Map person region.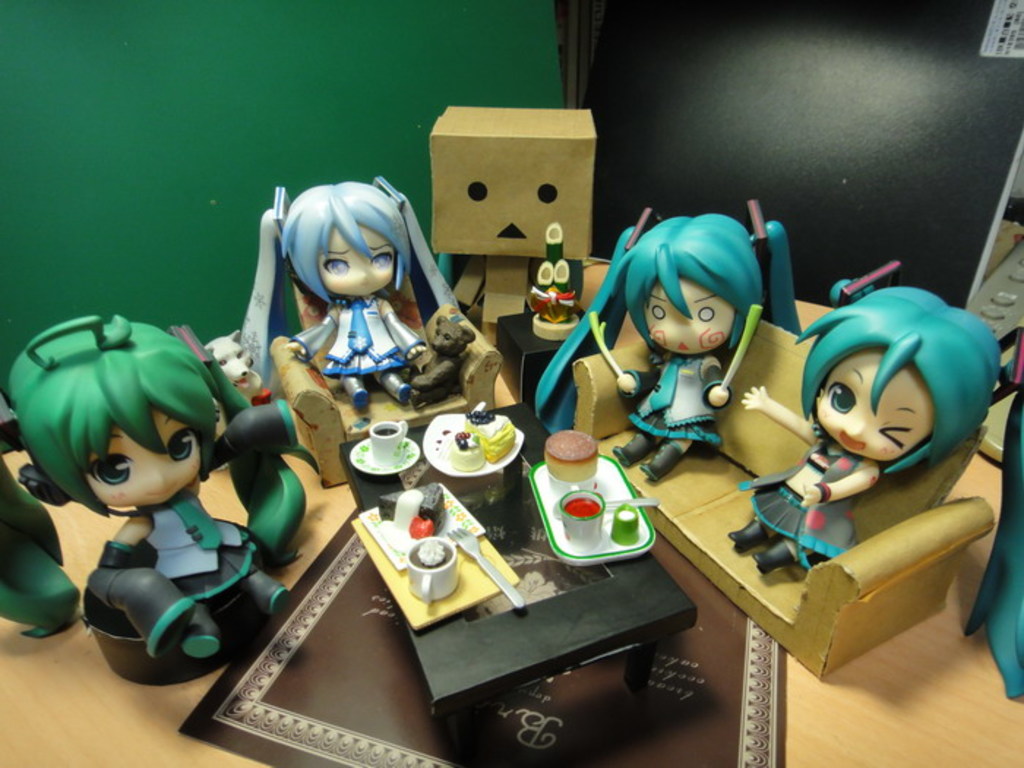
Mapped to region(0, 315, 307, 667).
